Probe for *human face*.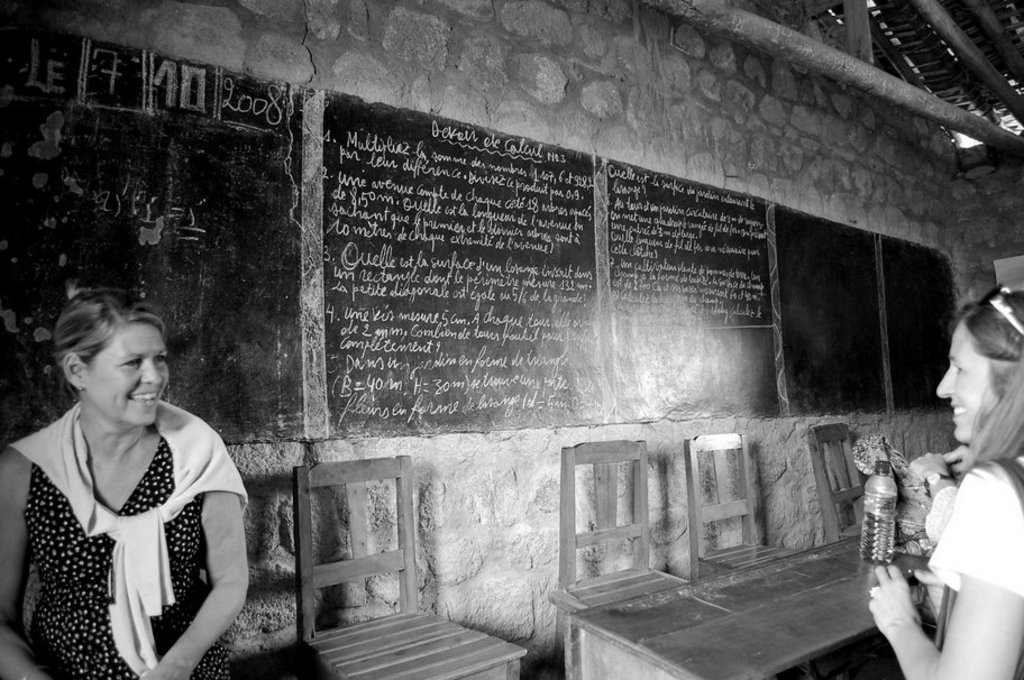
Probe result: region(936, 321, 1017, 443).
